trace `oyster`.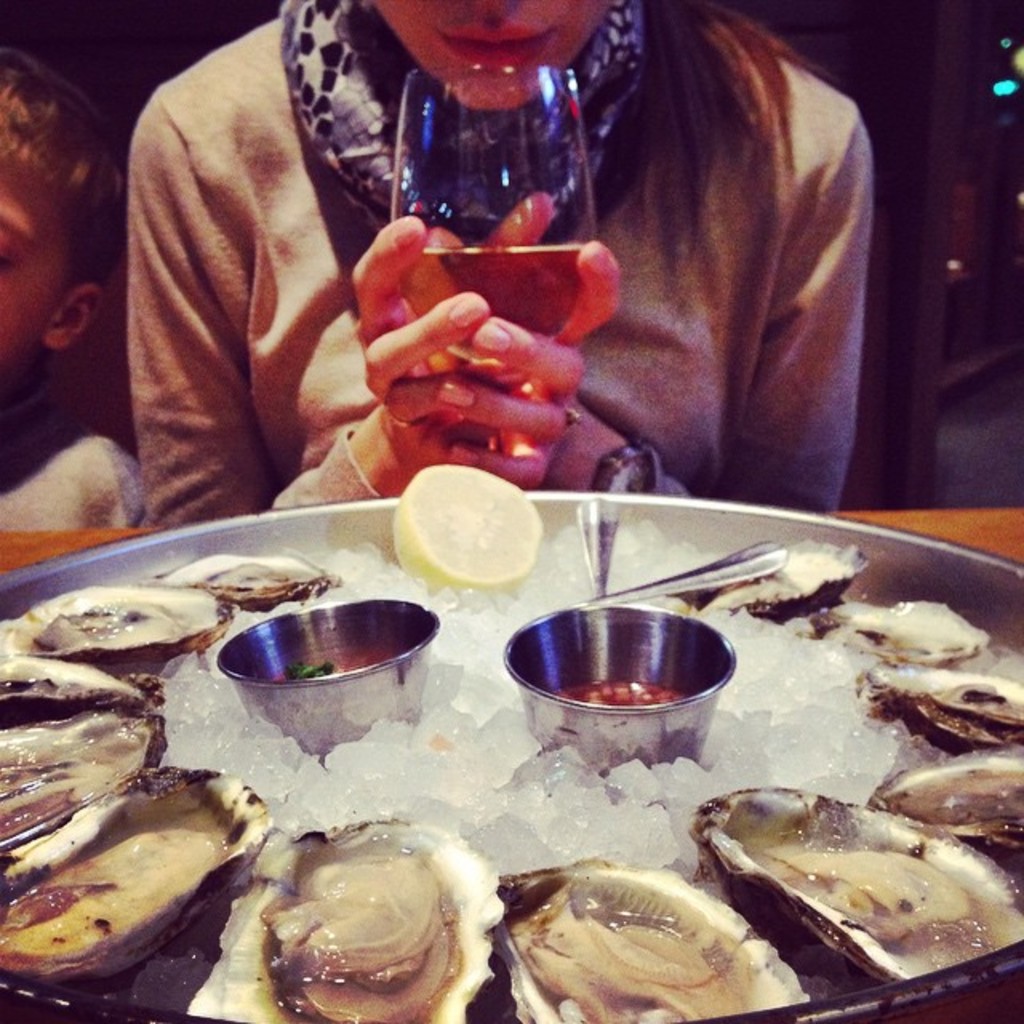
Traced to x1=464 y1=850 x2=818 y2=1019.
